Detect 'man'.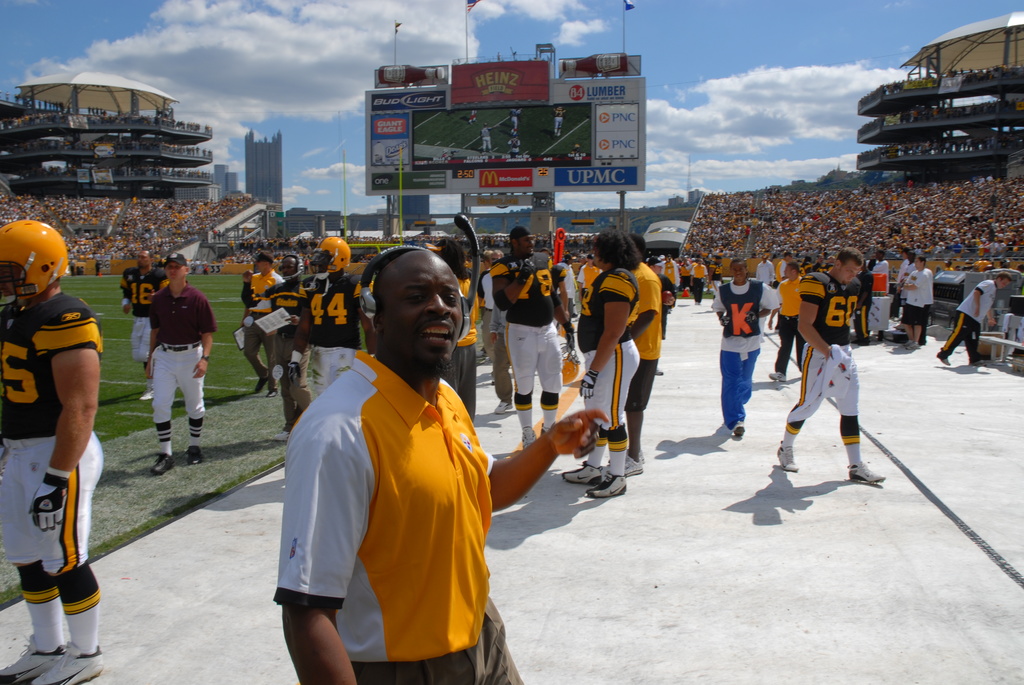
Detected at {"left": 241, "top": 249, "right": 286, "bottom": 395}.
